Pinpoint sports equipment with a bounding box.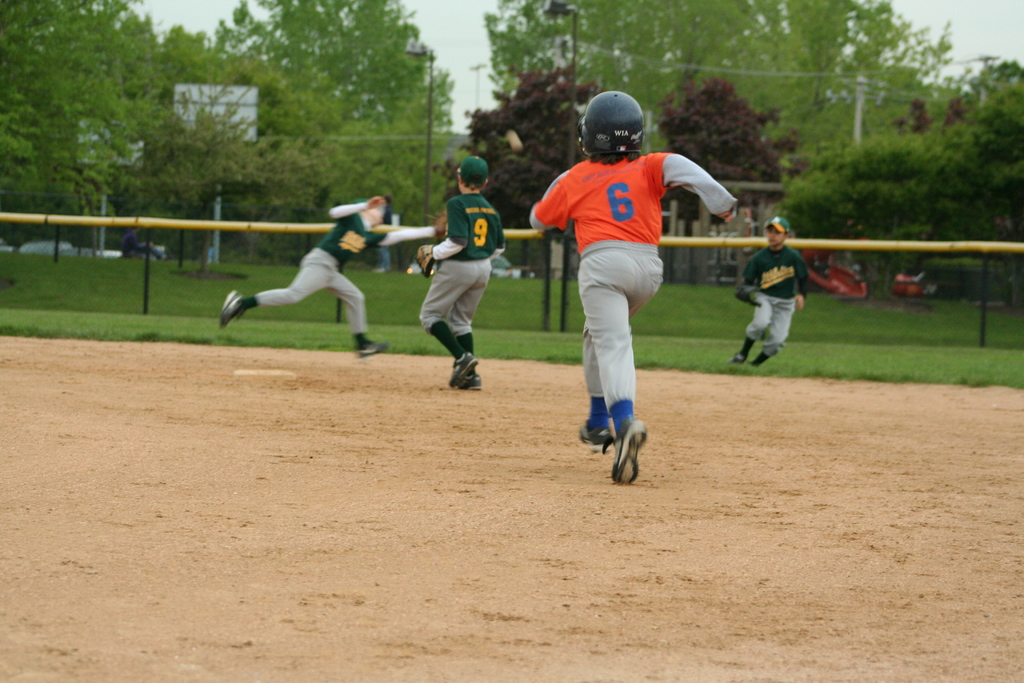
(x1=220, y1=289, x2=243, y2=329).
